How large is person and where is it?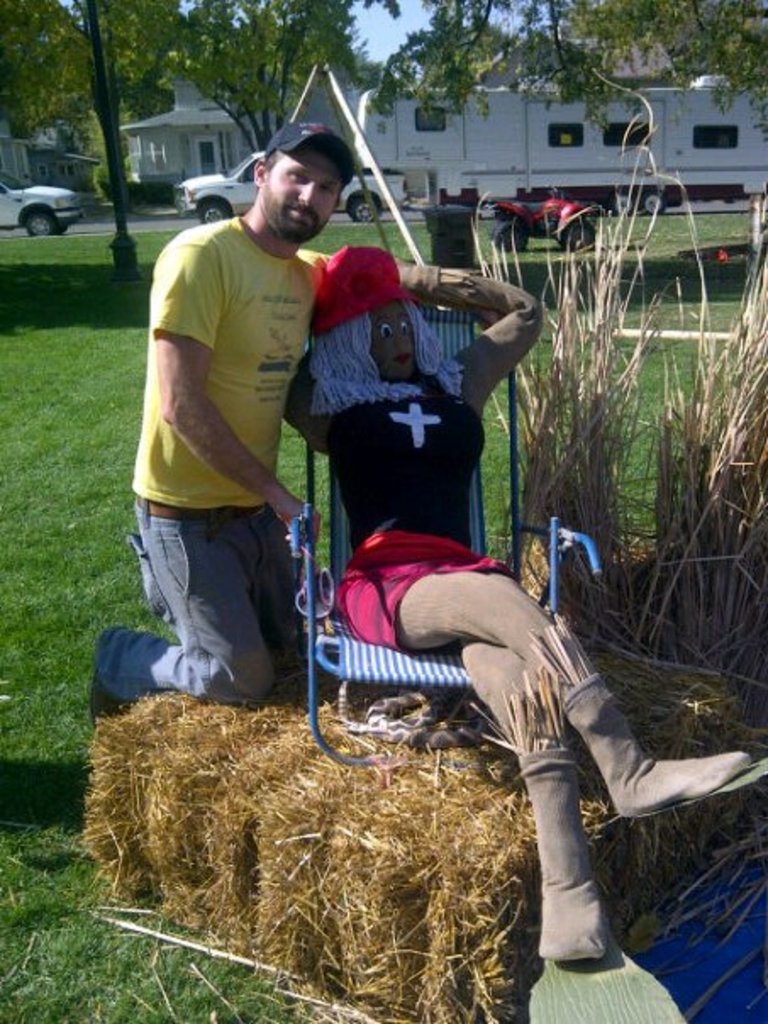
Bounding box: left=136, top=134, right=348, bottom=771.
